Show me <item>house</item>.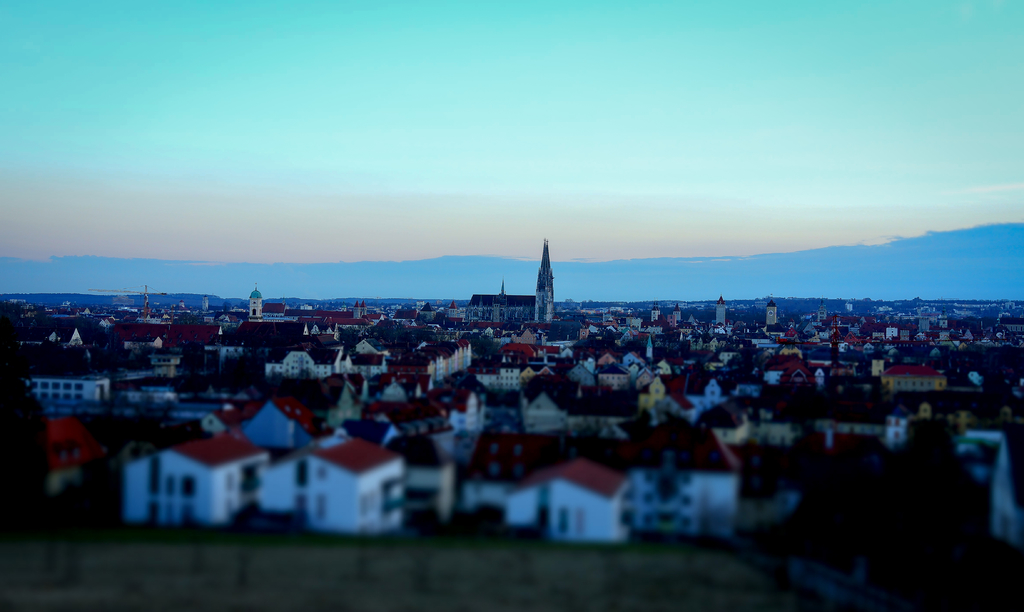
<item>house</item> is here: [555,317,590,354].
